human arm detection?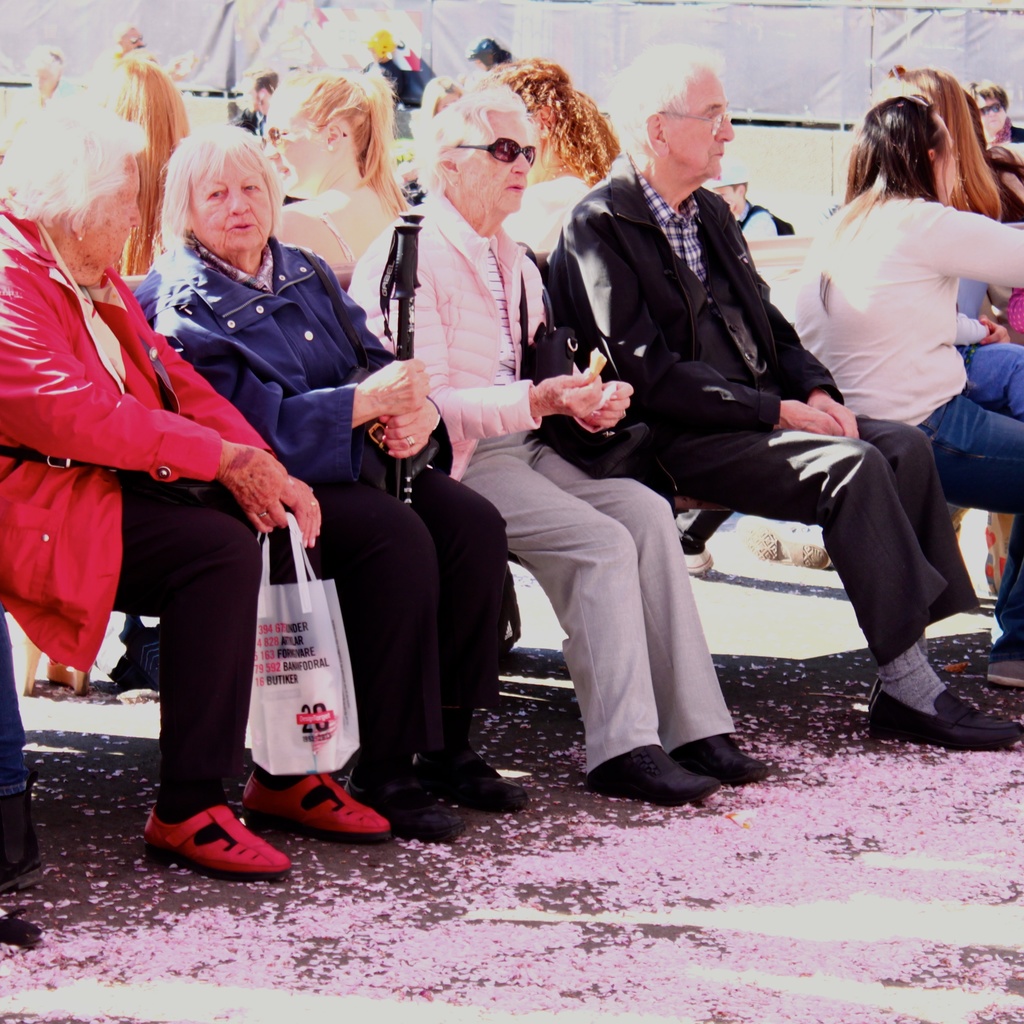
left=571, top=198, right=844, bottom=436
